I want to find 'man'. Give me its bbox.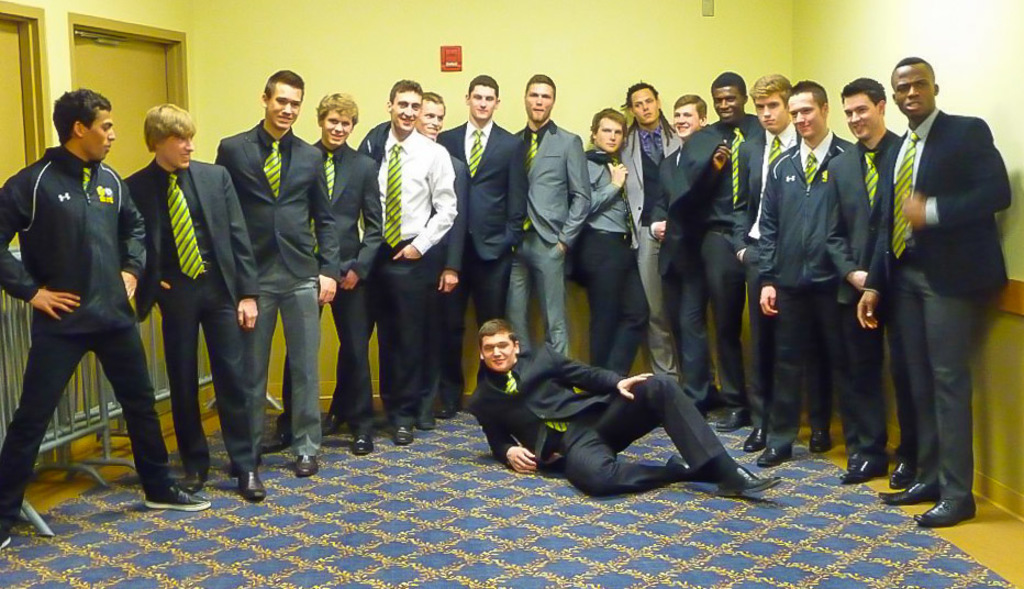
{"x1": 0, "y1": 89, "x2": 205, "y2": 540}.
